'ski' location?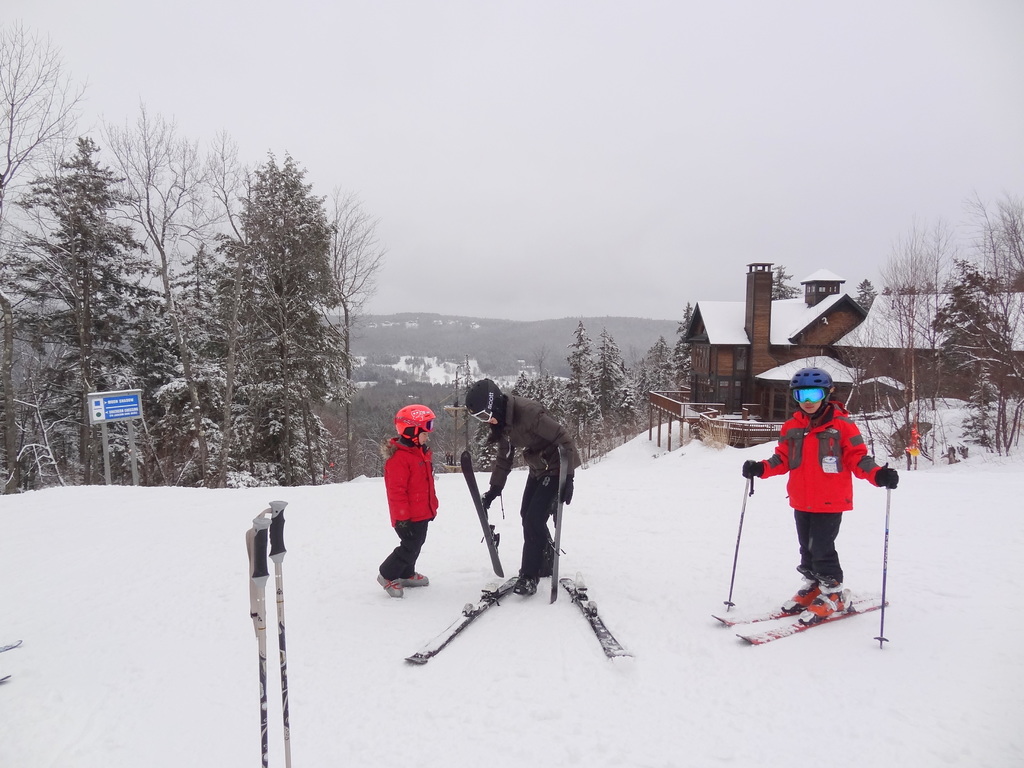
bbox=(737, 599, 888, 647)
